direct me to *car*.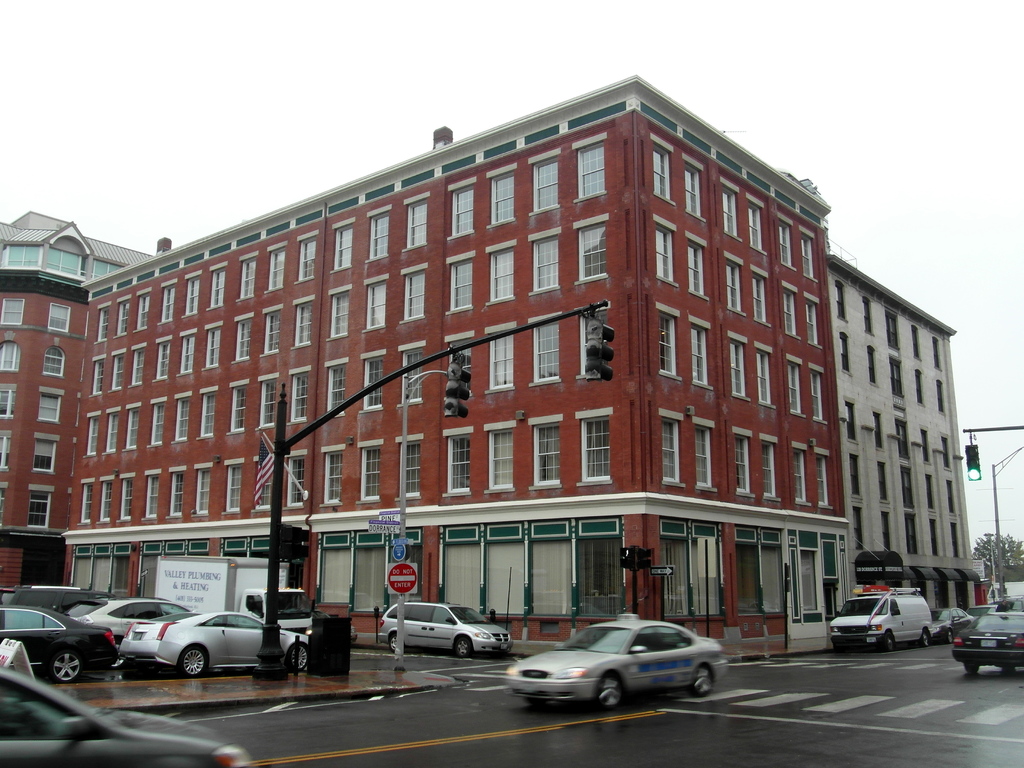
Direction: 953,612,1023,676.
